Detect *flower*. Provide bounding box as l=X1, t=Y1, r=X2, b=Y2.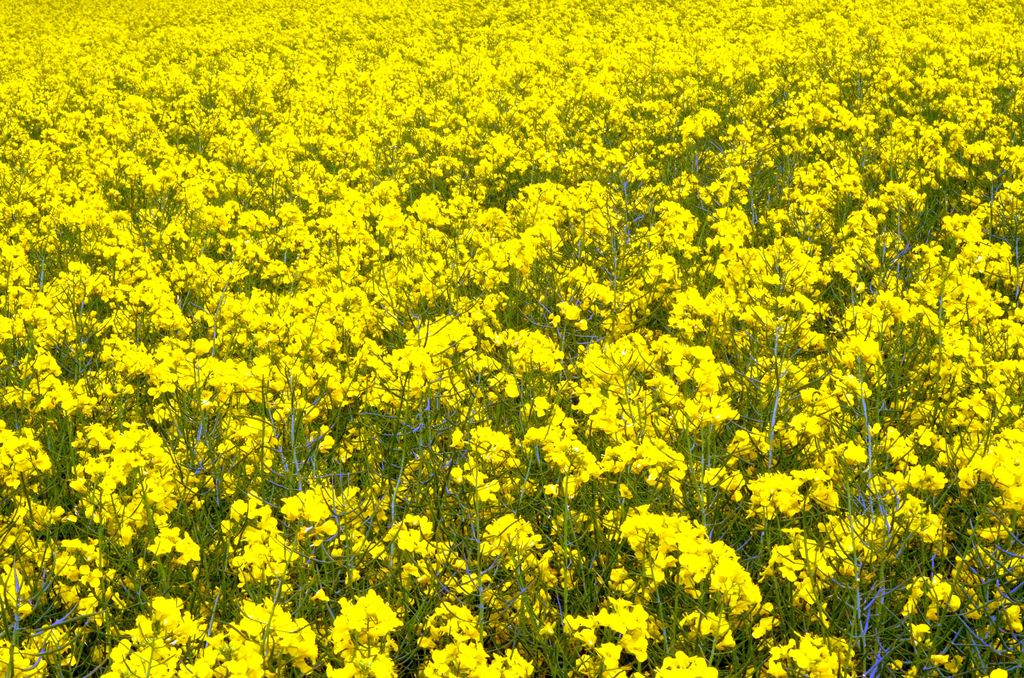
l=336, t=207, r=396, b=298.
